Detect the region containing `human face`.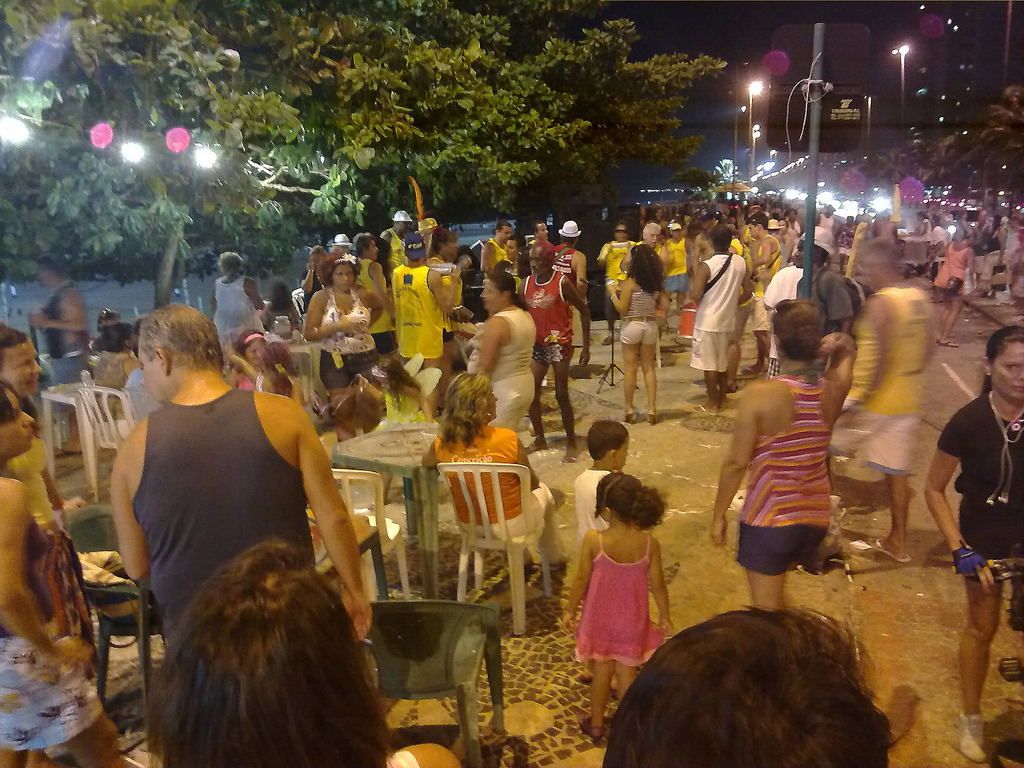
(245,339,265,366).
